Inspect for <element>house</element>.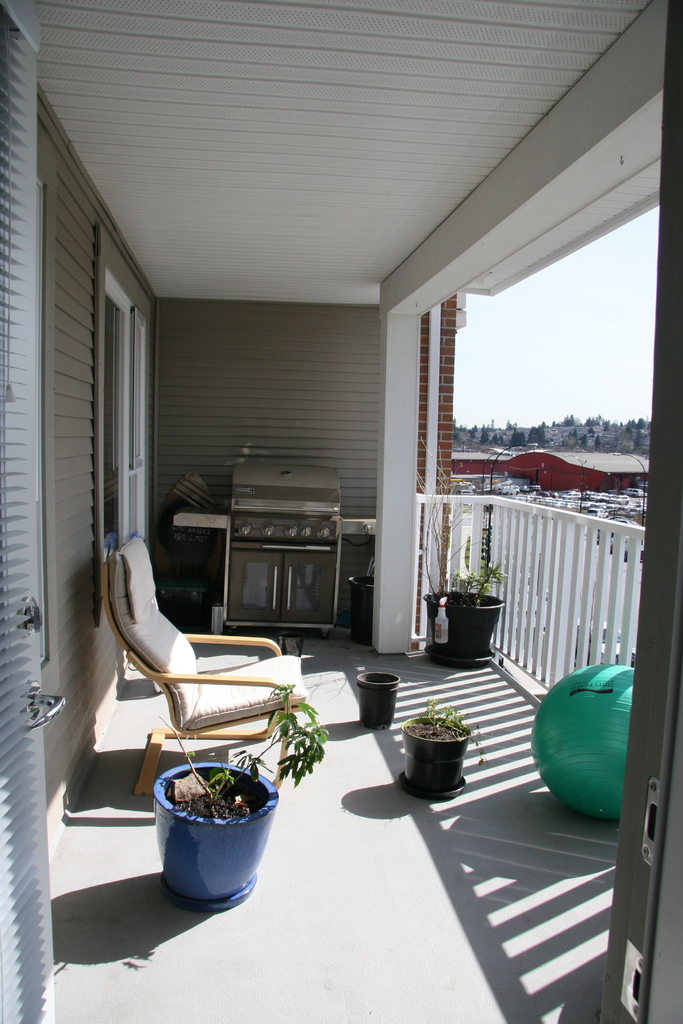
Inspection: (502, 438, 643, 510).
